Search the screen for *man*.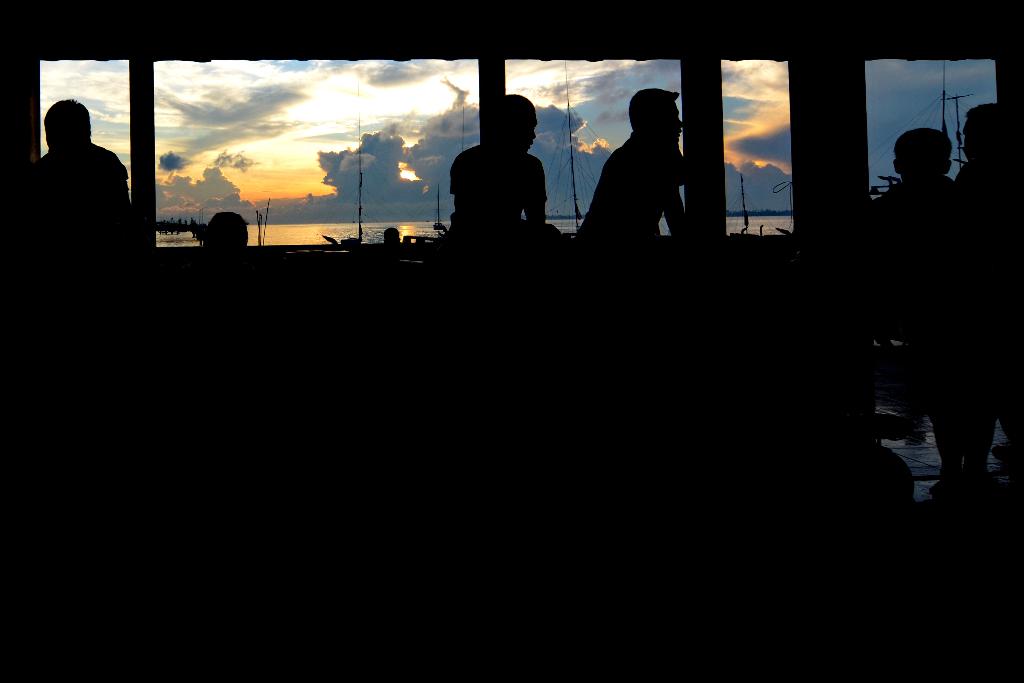
Found at [x1=955, y1=104, x2=1002, y2=179].
